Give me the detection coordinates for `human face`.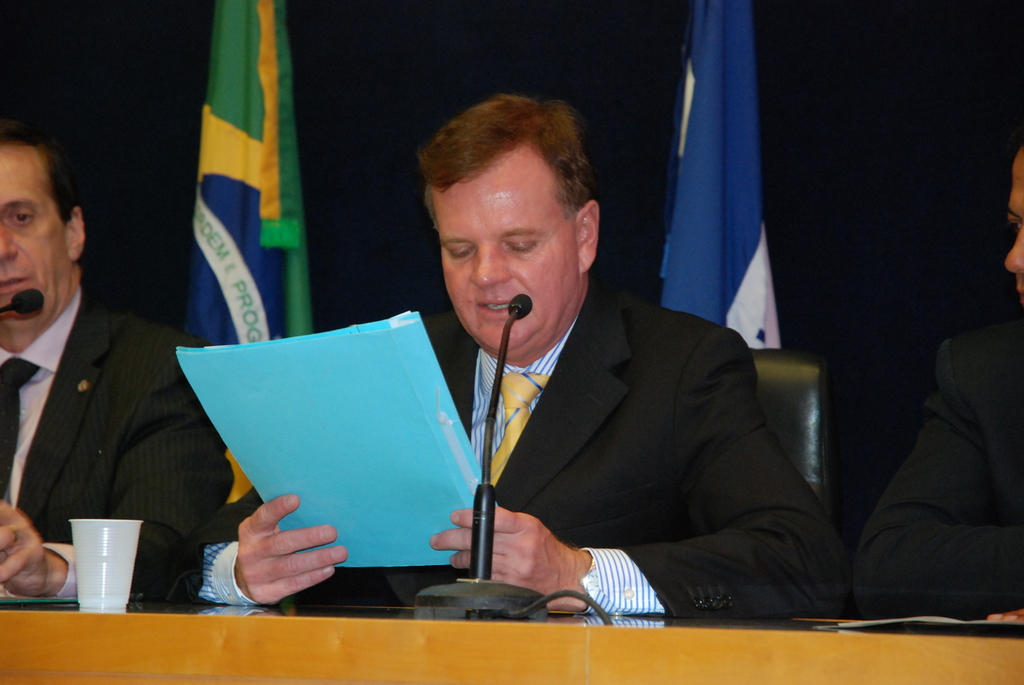
Rect(1005, 153, 1023, 304).
